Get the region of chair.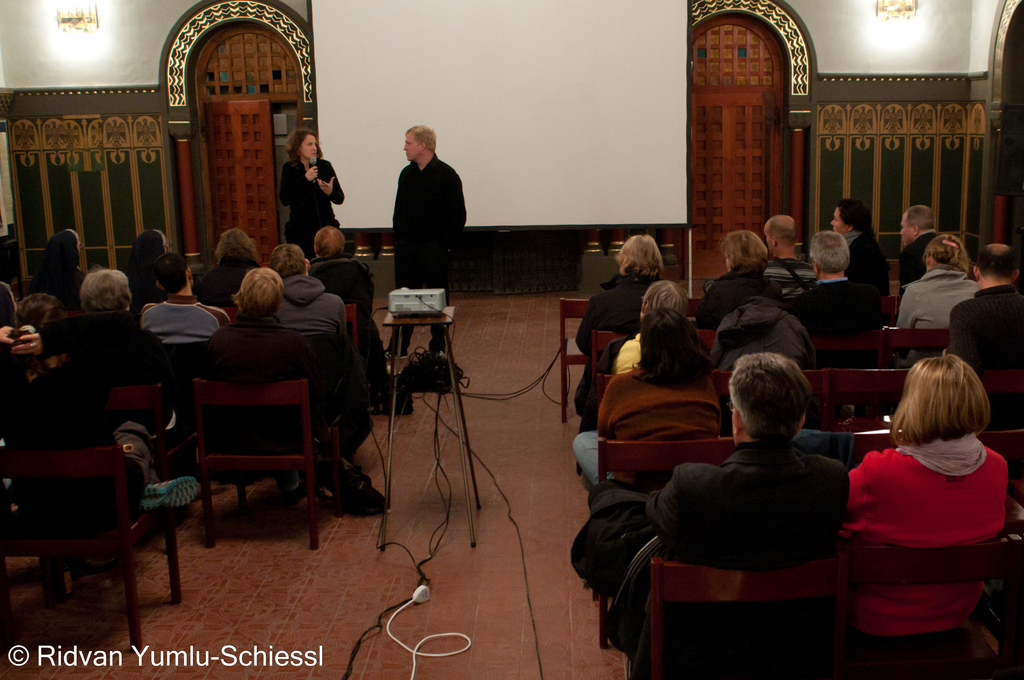
[800, 331, 877, 373].
